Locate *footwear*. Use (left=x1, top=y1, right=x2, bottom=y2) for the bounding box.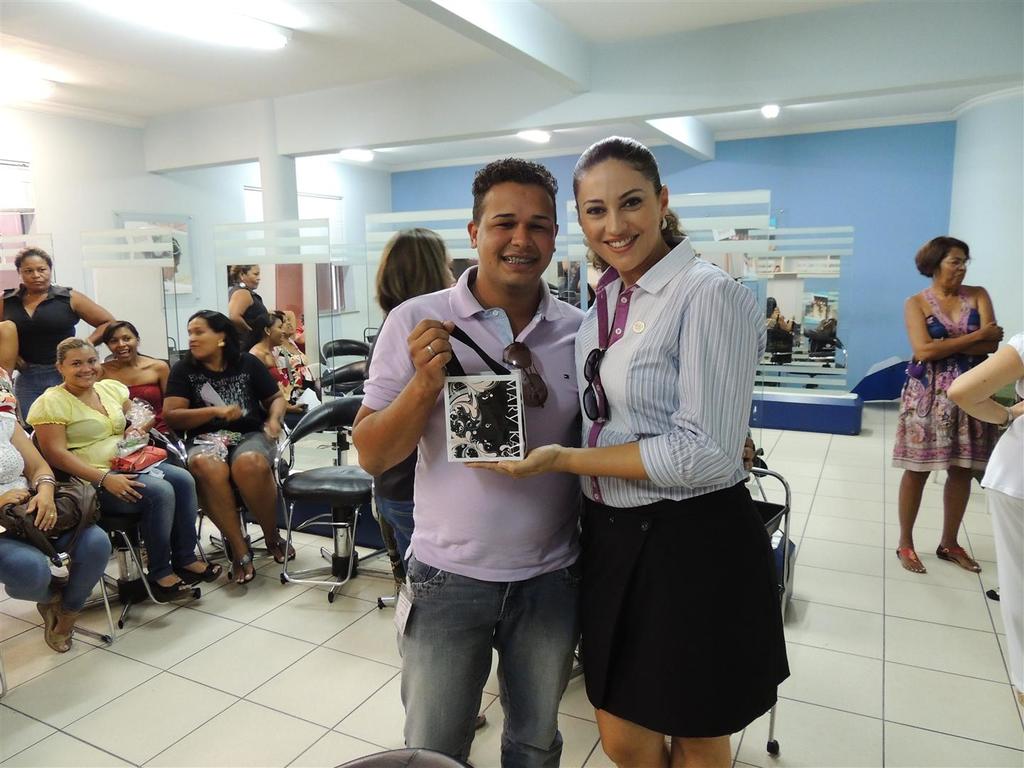
(left=228, top=548, right=255, bottom=587).
